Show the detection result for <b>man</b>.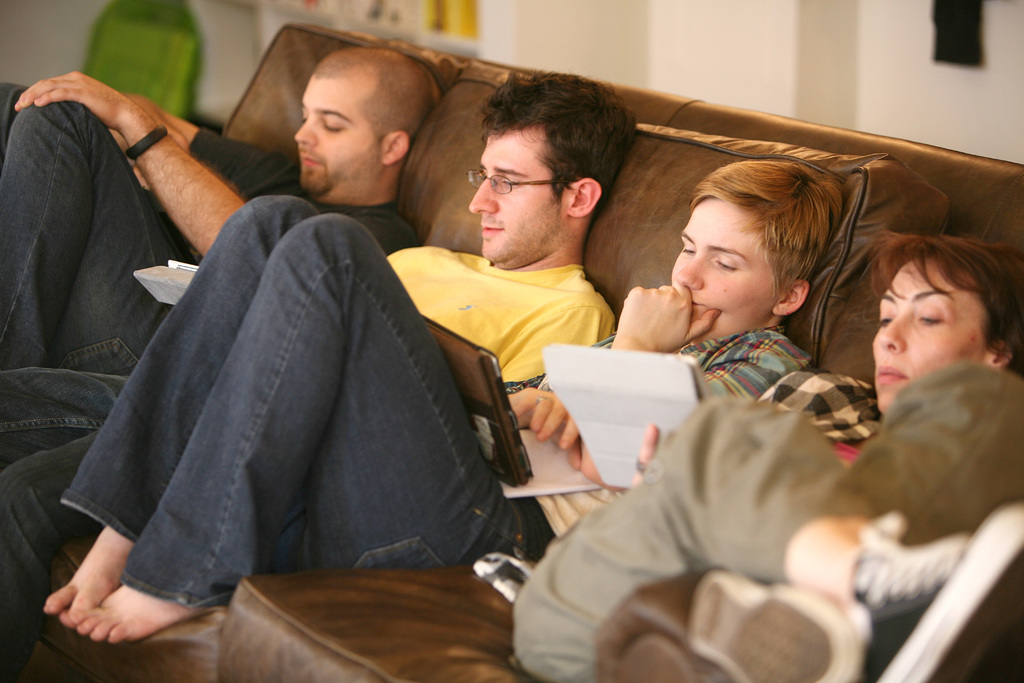
<bbox>35, 160, 843, 635</bbox>.
